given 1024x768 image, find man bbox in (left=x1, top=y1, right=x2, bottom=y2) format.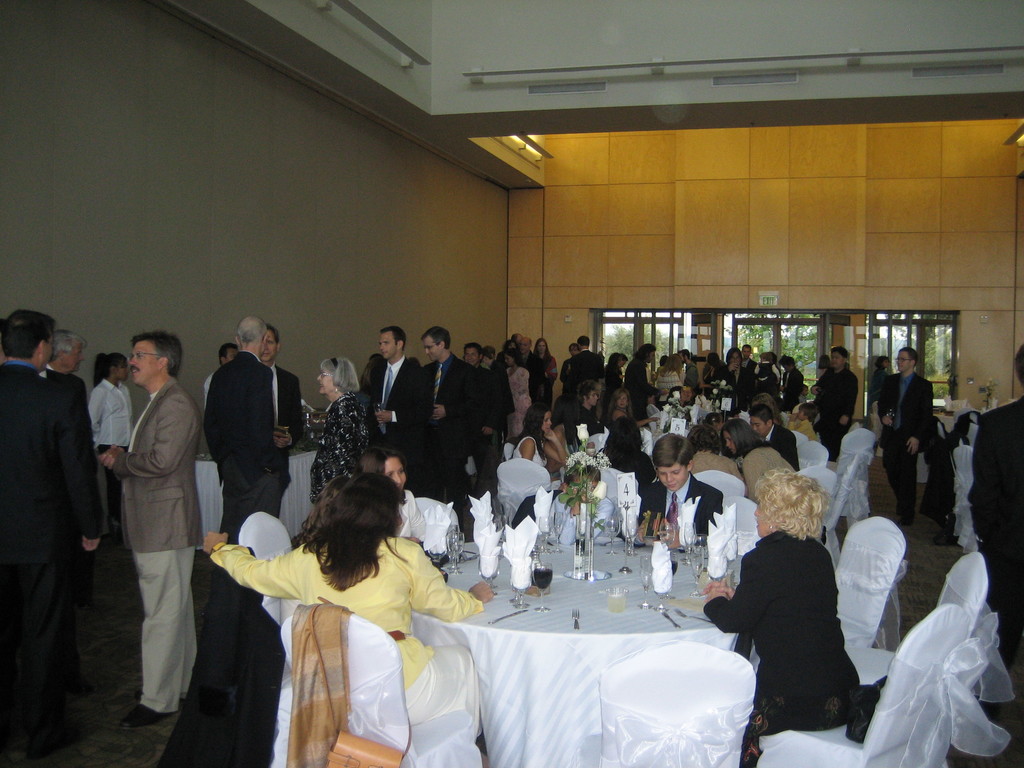
(left=966, top=341, right=1023, bottom=714).
